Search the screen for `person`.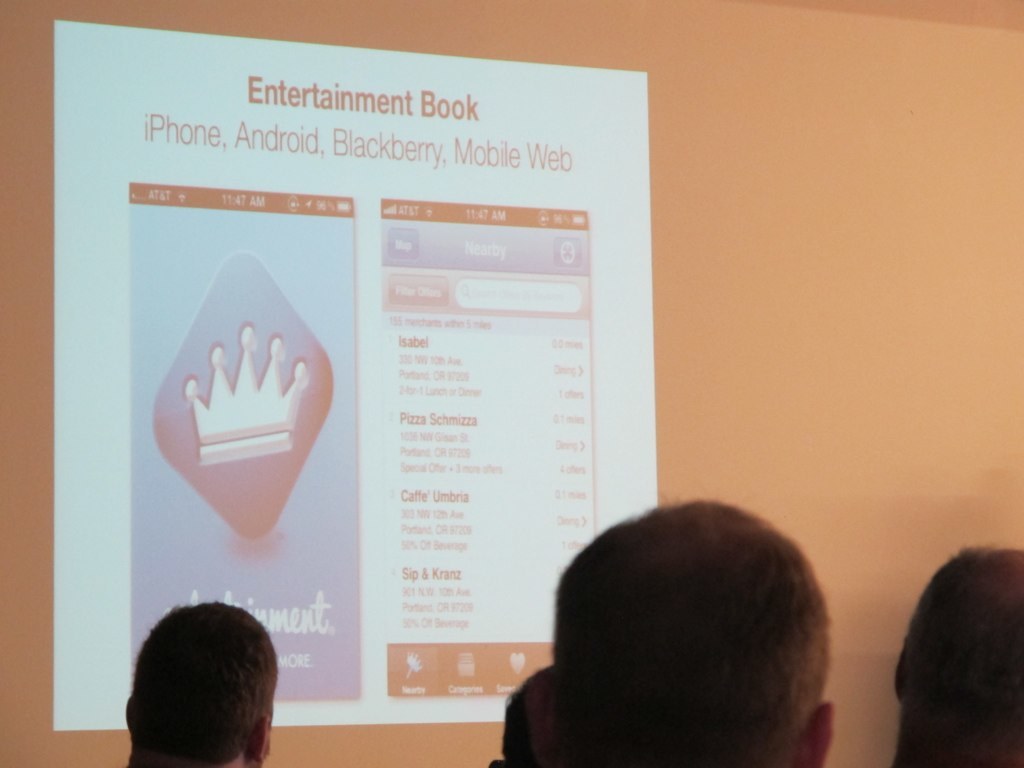
Found at bbox=(123, 603, 276, 767).
